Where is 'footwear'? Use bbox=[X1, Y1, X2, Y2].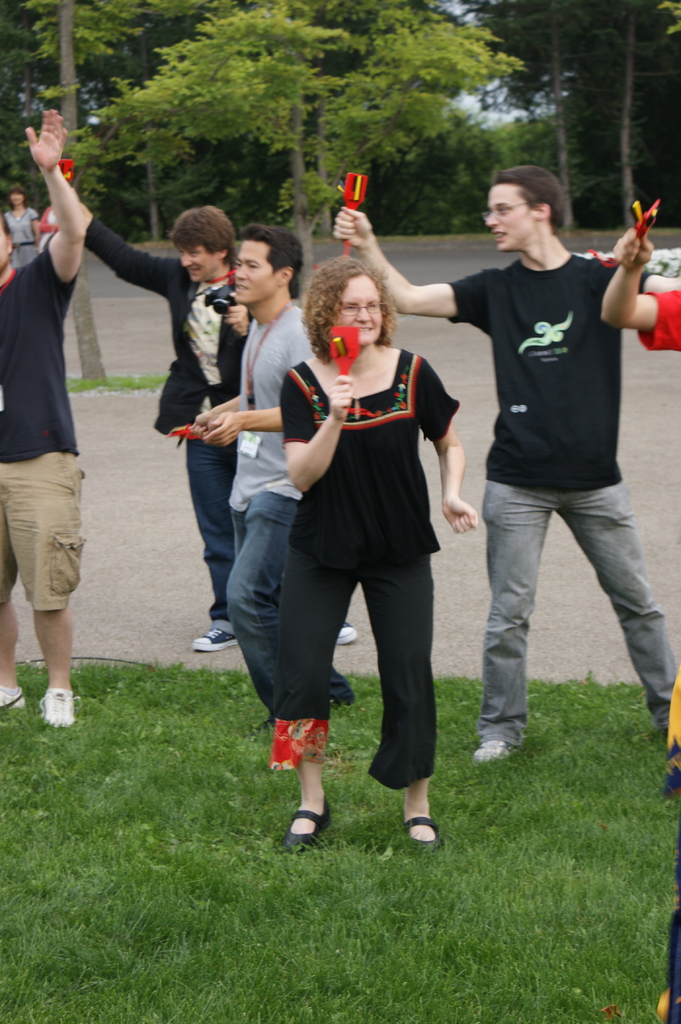
bbox=[335, 623, 357, 646].
